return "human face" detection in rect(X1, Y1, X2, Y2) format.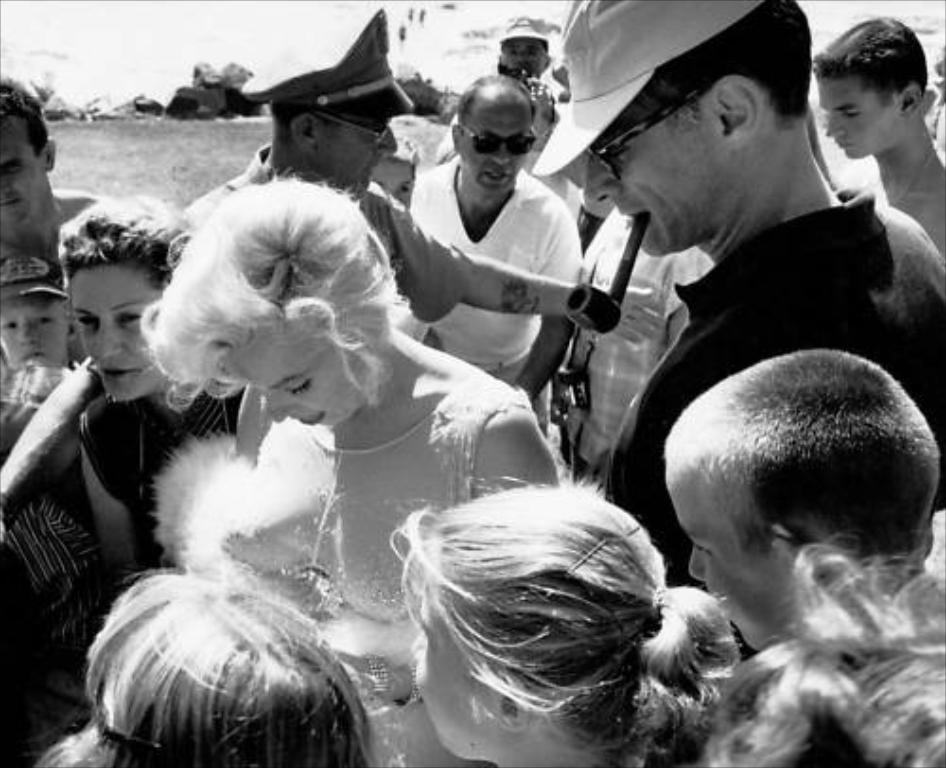
rect(679, 458, 800, 647).
